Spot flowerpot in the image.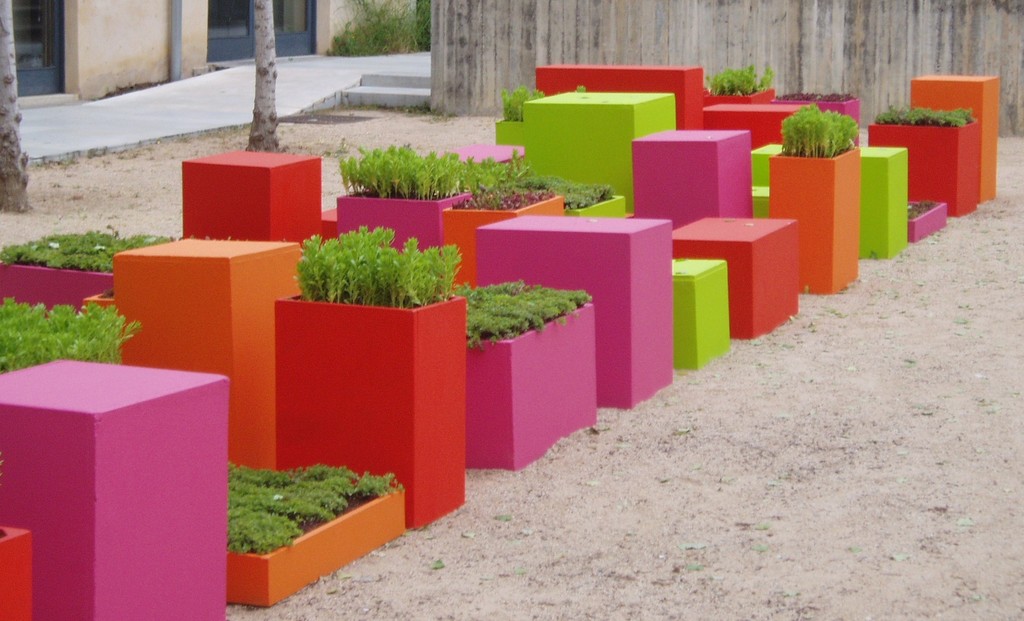
flowerpot found at left=335, top=186, right=472, bottom=258.
